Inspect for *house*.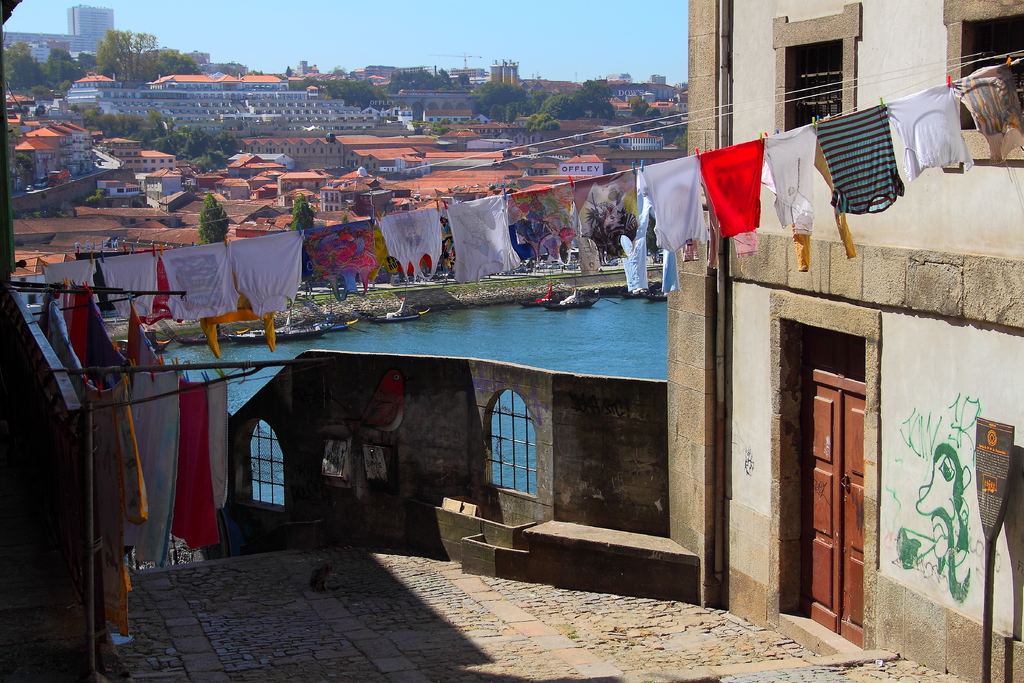
Inspection: (219, 176, 258, 208).
